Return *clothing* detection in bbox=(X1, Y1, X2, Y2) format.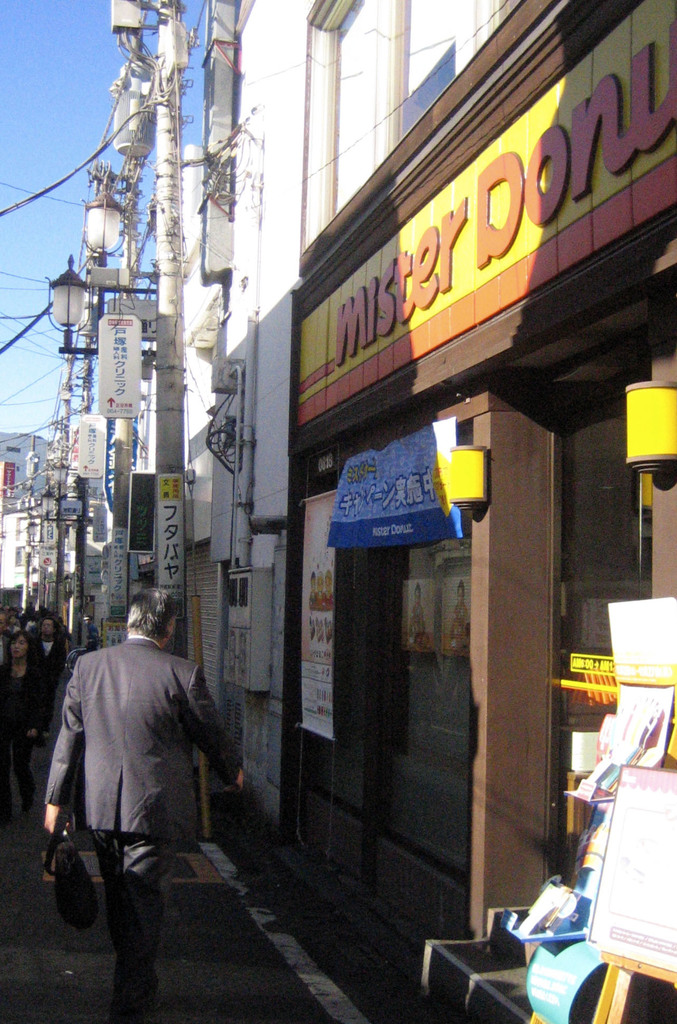
bbox=(0, 627, 6, 673).
